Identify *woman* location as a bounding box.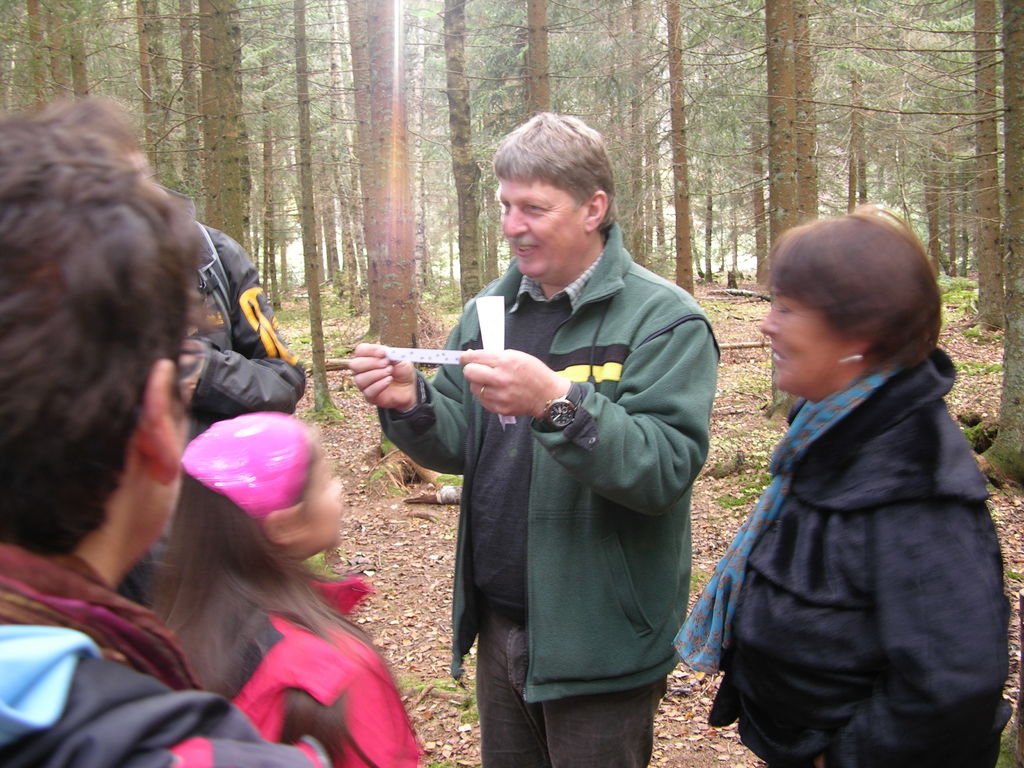
694 194 1020 759.
